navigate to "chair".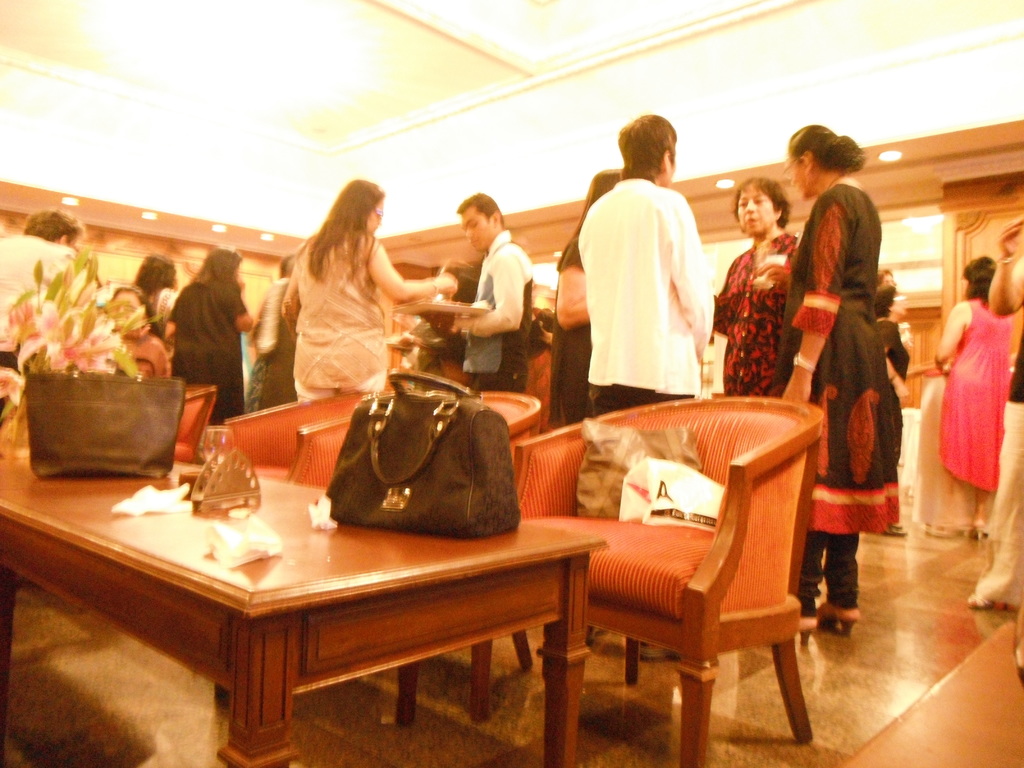
Navigation target: bbox(276, 388, 546, 733).
